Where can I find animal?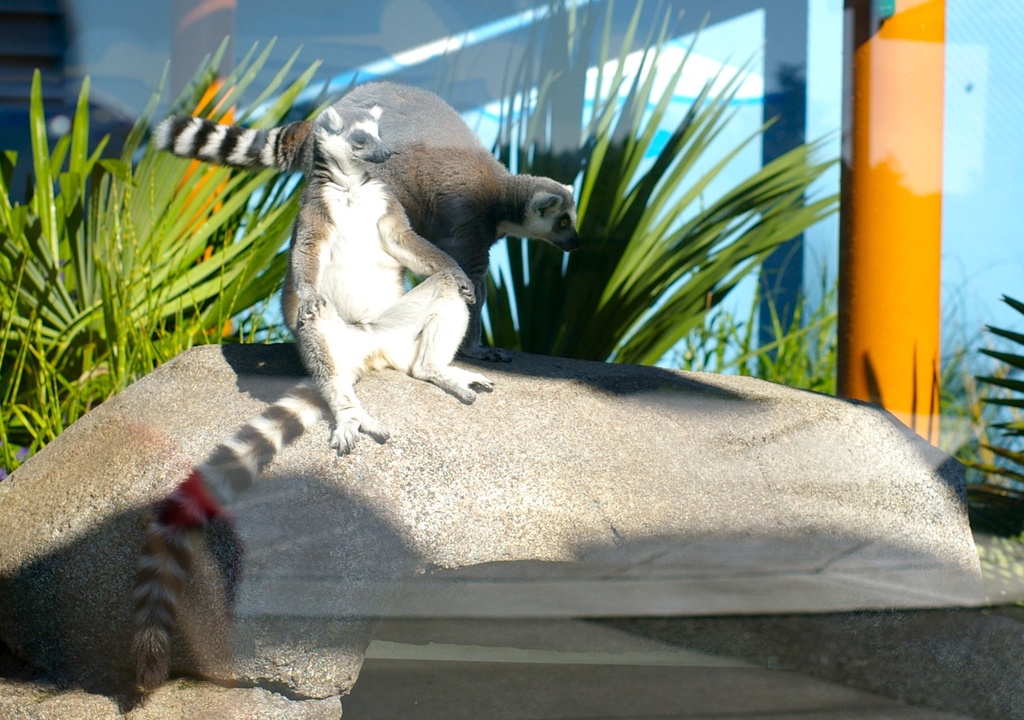
You can find it at [294, 108, 493, 454].
